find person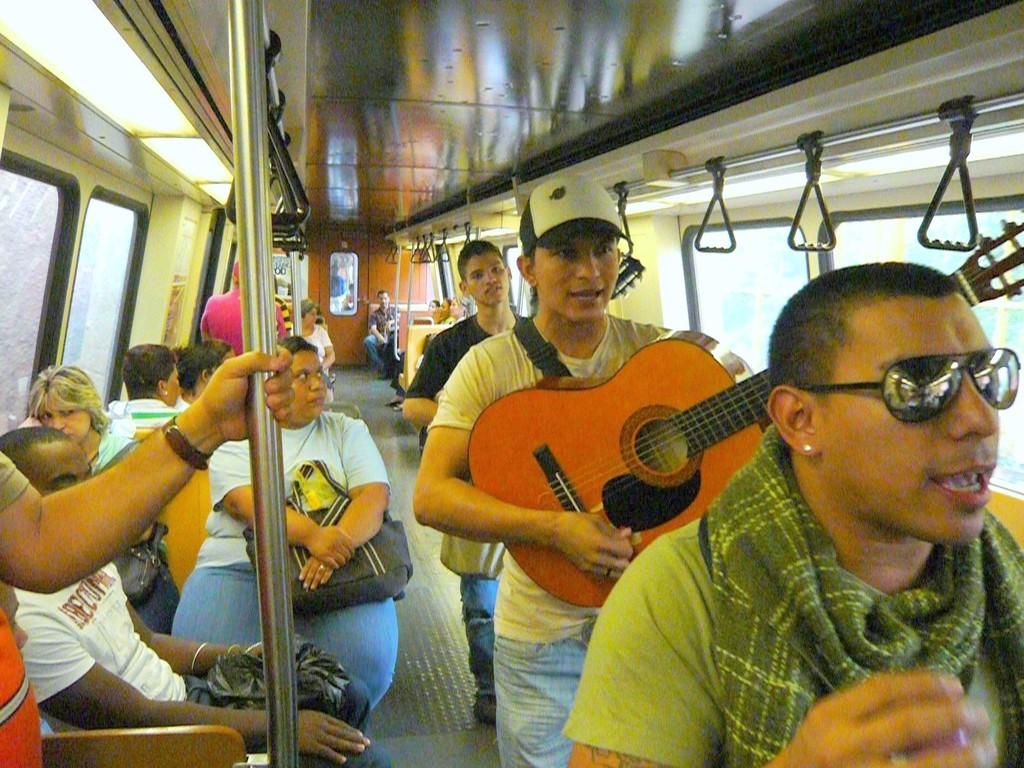
x1=165 y1=335 x2=403 y2=732
